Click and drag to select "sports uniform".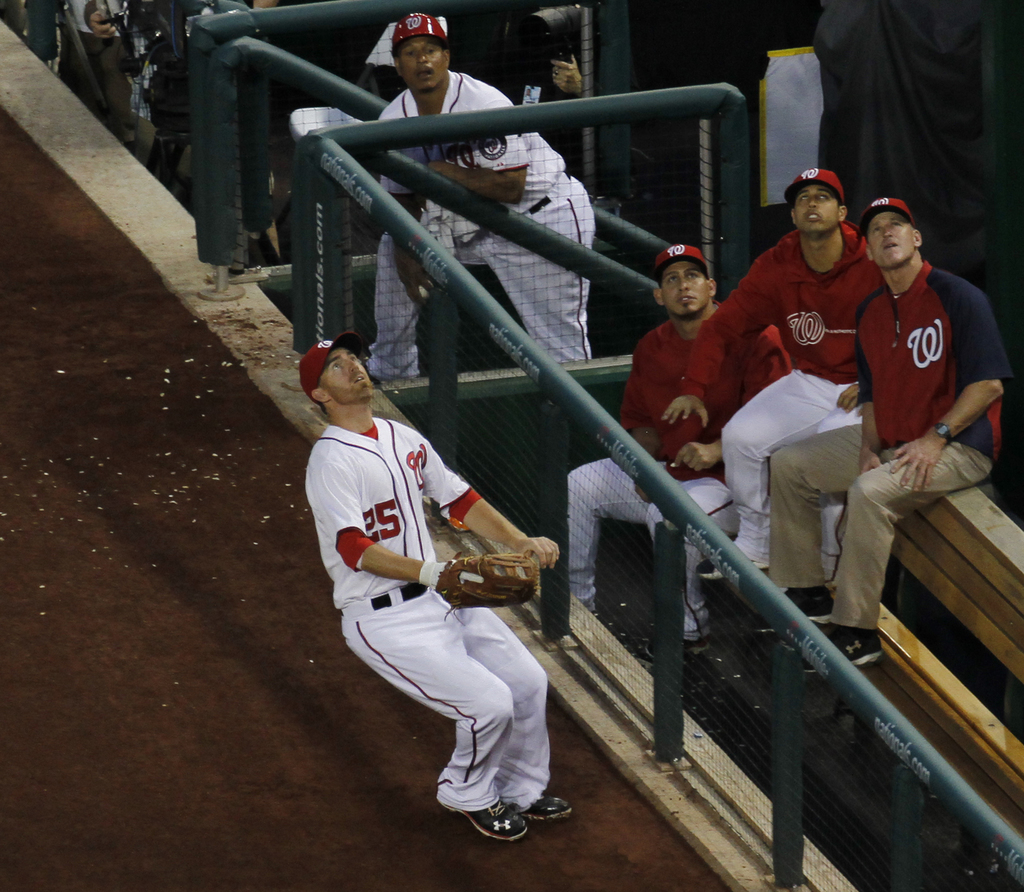
Selection: <box>321,336,576,850</box>.
